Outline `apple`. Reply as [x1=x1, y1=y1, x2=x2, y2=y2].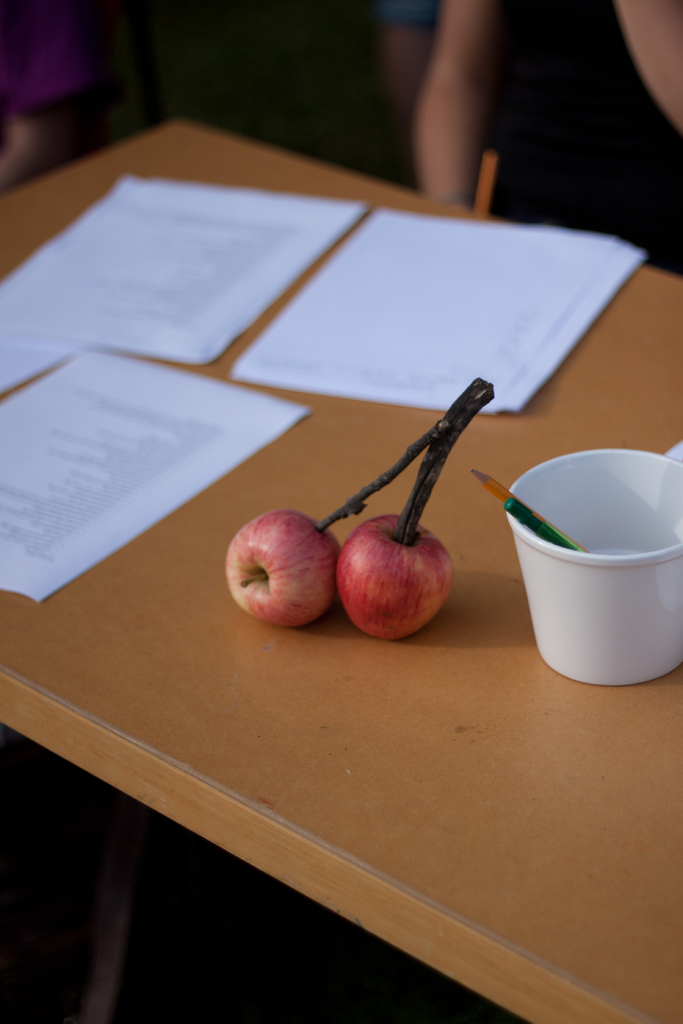
[x1=345, y1=524, x2=472, y2=638].
